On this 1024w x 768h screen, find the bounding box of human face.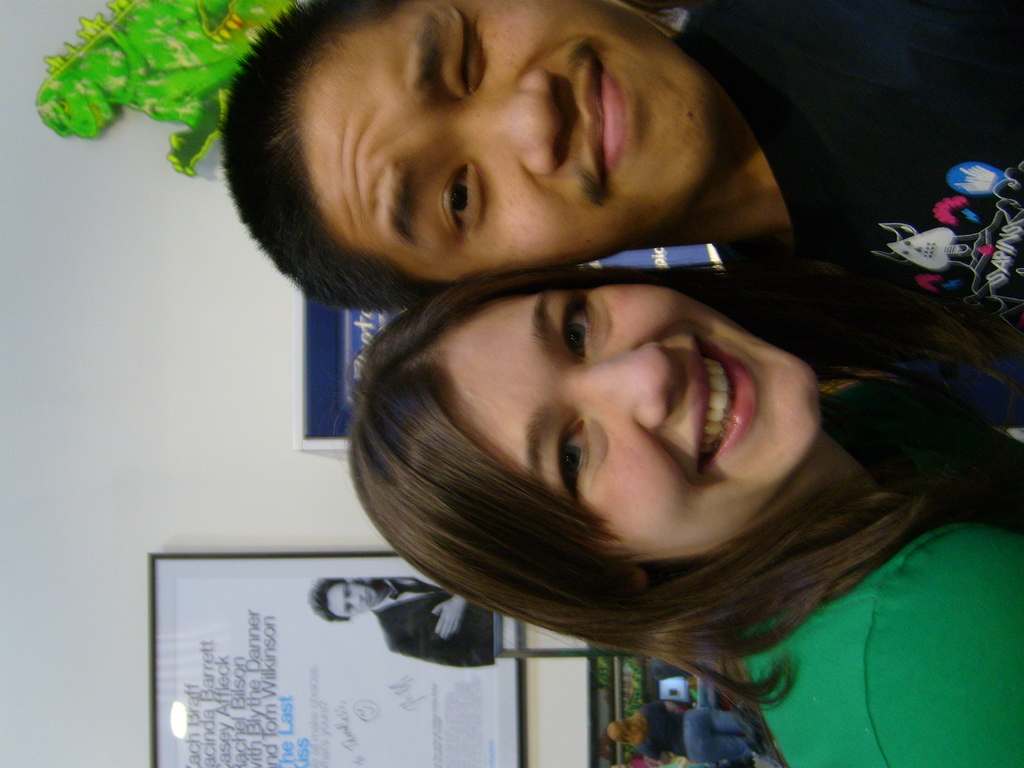
Bounding box: <box>296,0,712,283</box>.
